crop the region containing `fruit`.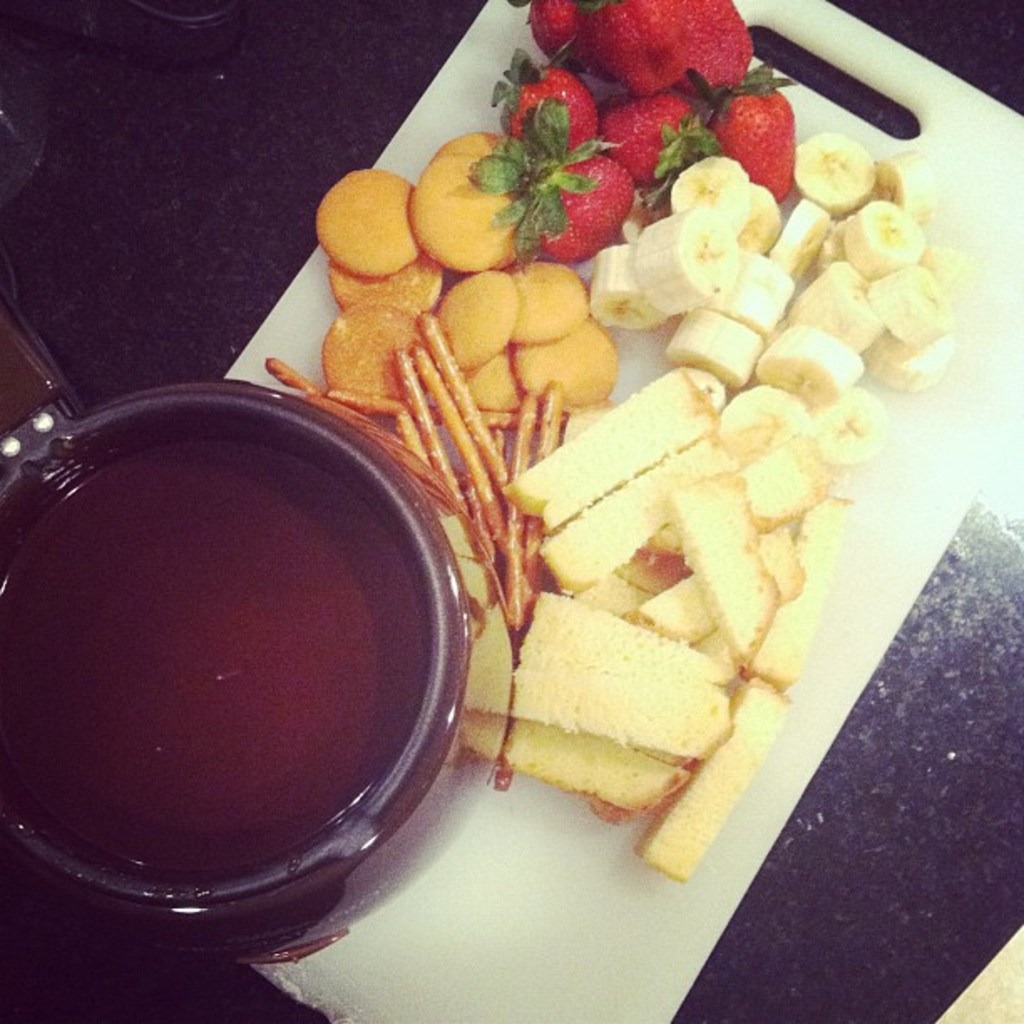
Crop region: 716 65 810 179.
